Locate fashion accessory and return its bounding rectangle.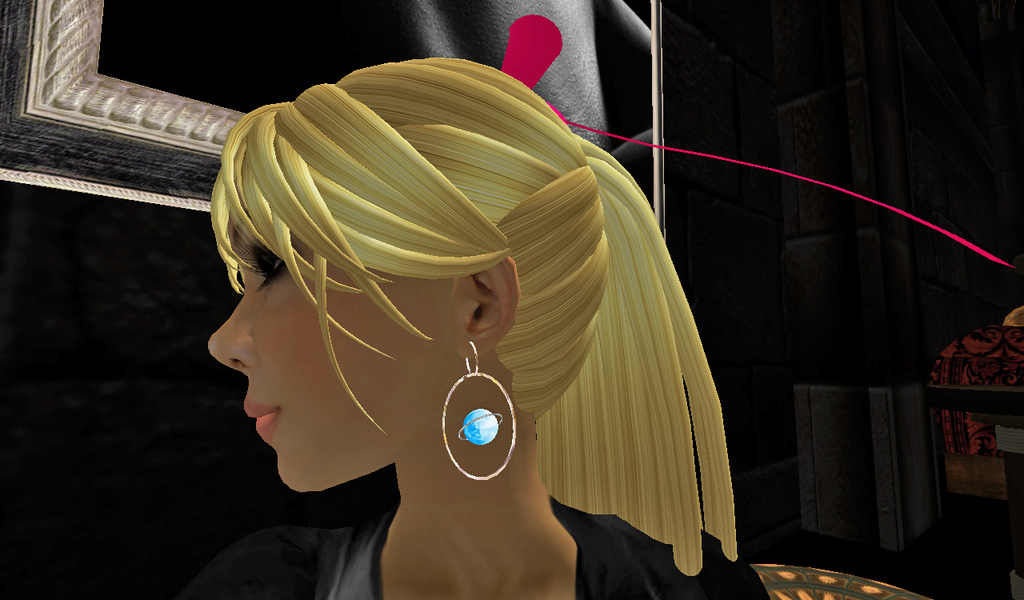
BBox(441, 339, 520, 485).
